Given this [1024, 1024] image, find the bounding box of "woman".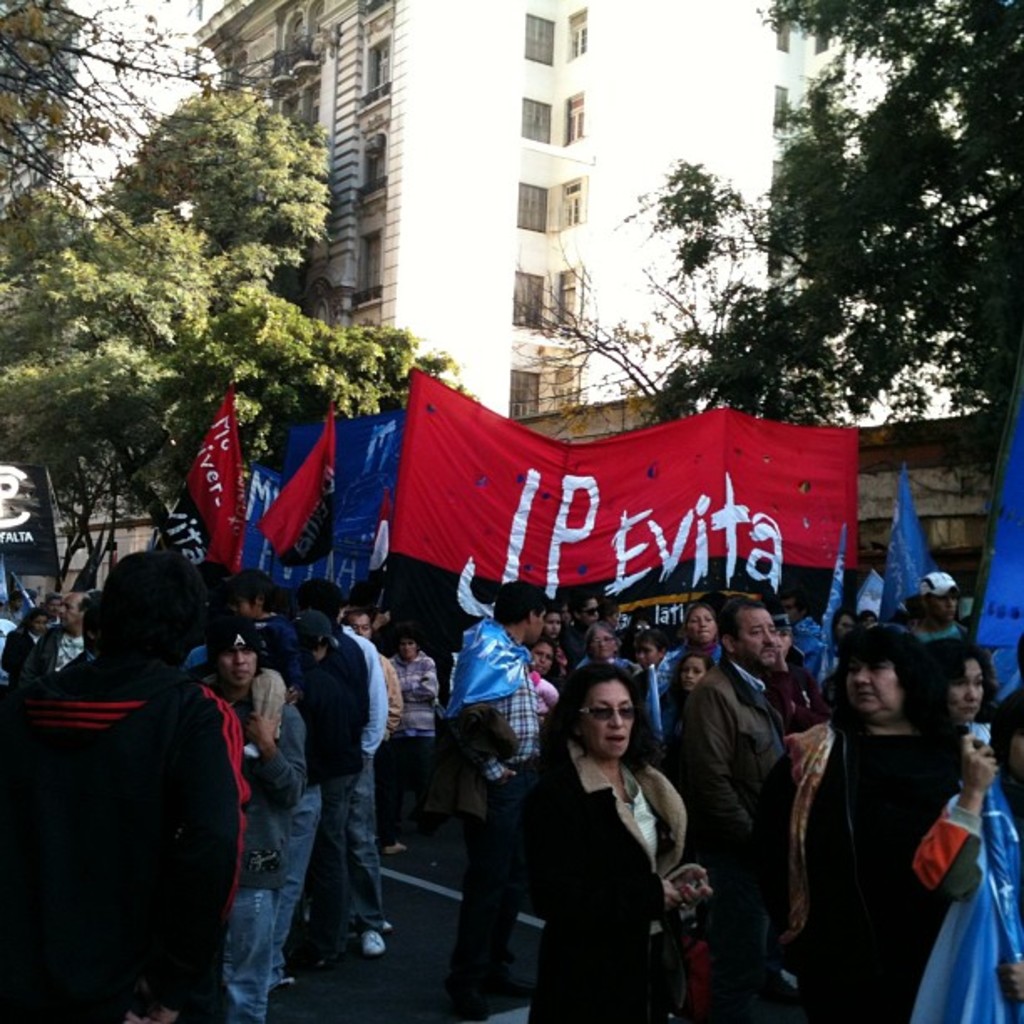
detection(534, 646, 696, 1014).
